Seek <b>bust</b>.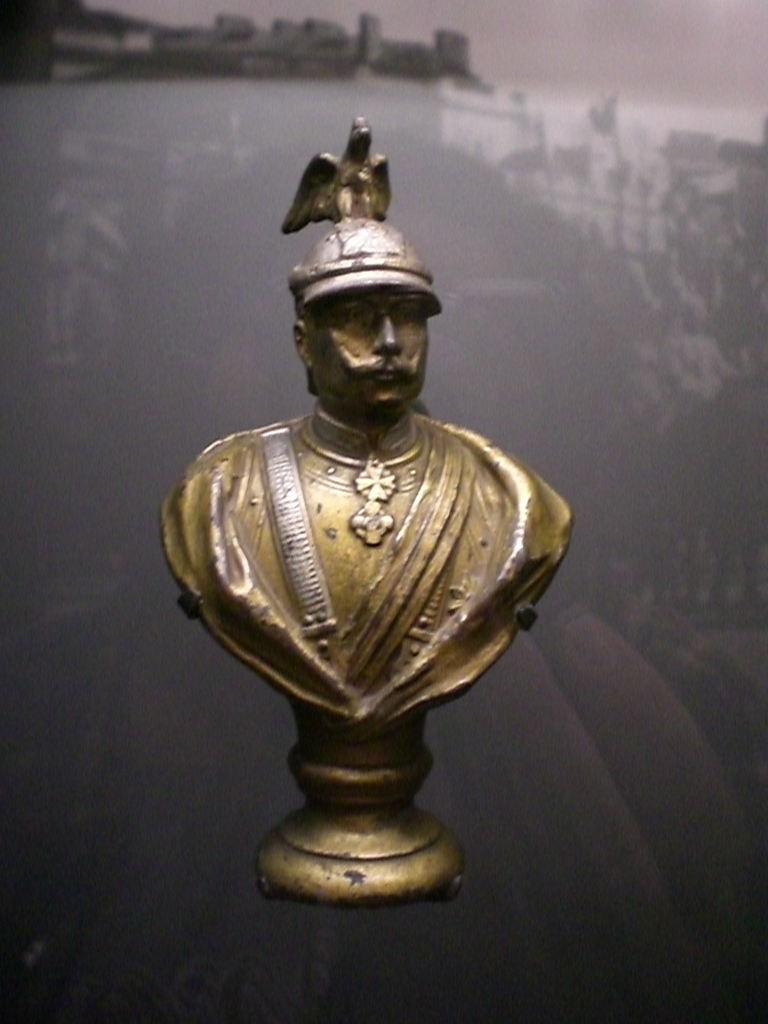
(x1=152, y1=113, x2=576, y2=744).
